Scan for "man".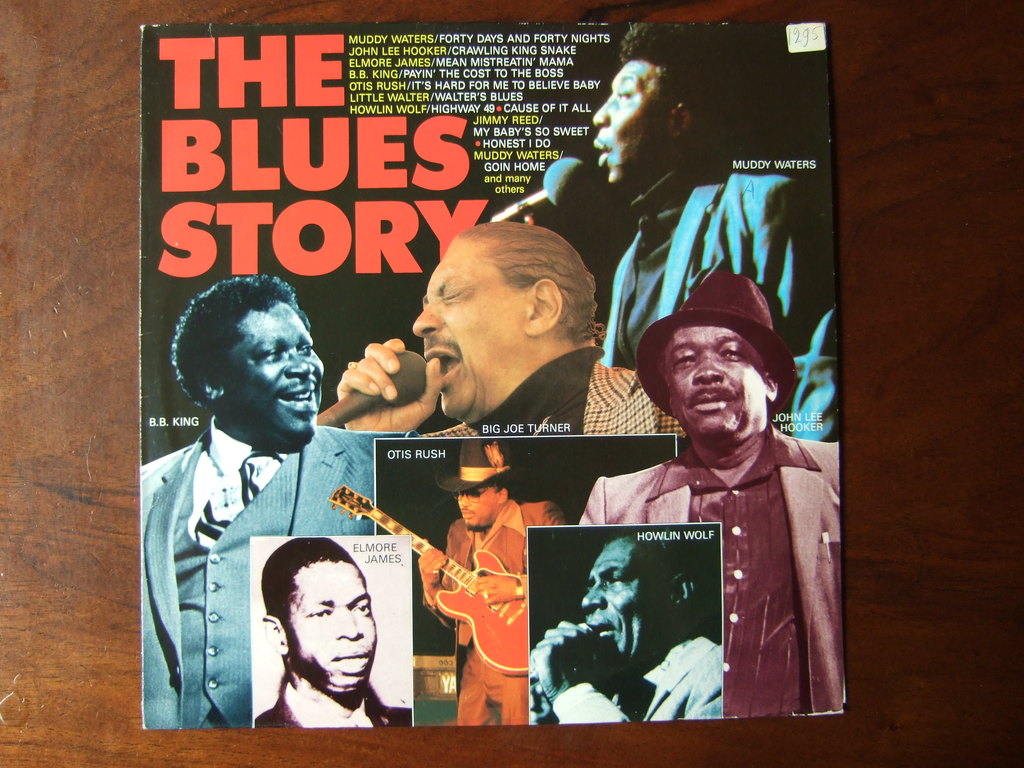
Scan result: detection(520, 532, 721, 724).
